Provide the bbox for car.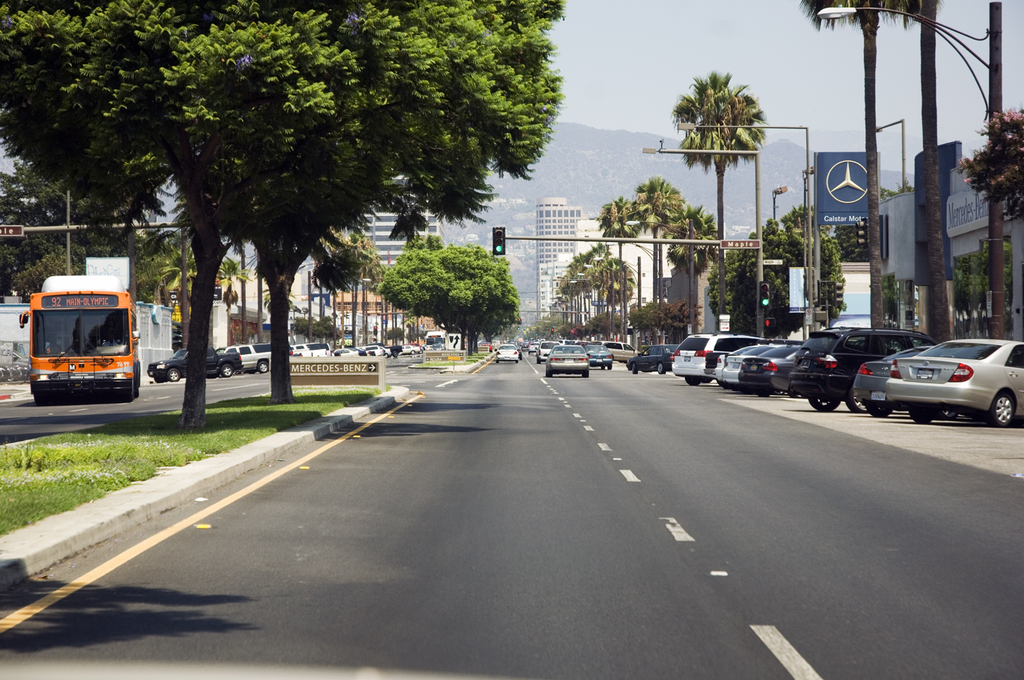
x1=865, y1=333, x2=1015, y2=420.
